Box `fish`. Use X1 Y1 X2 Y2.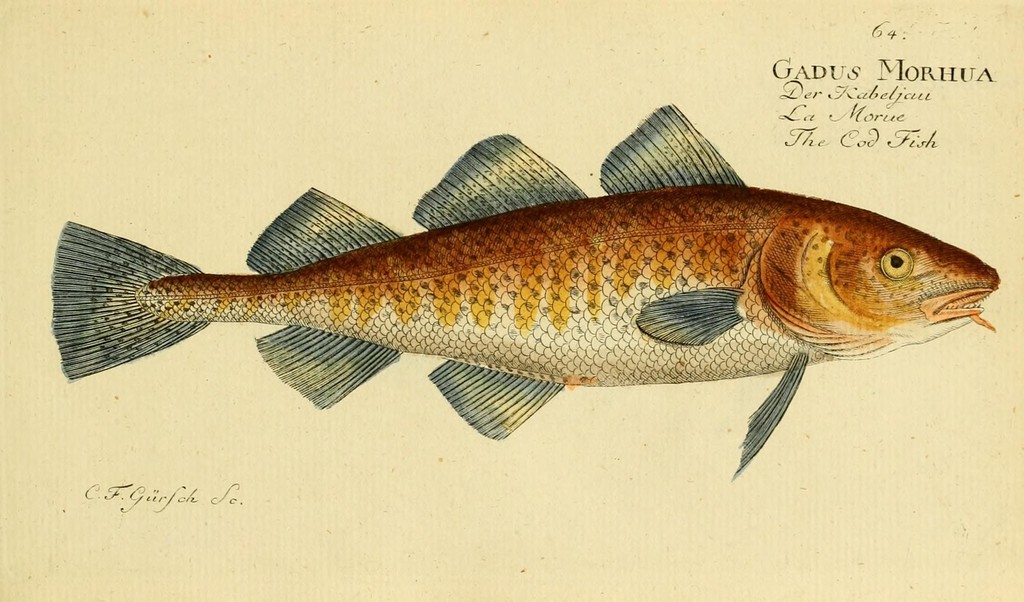
70 118 989 472.
